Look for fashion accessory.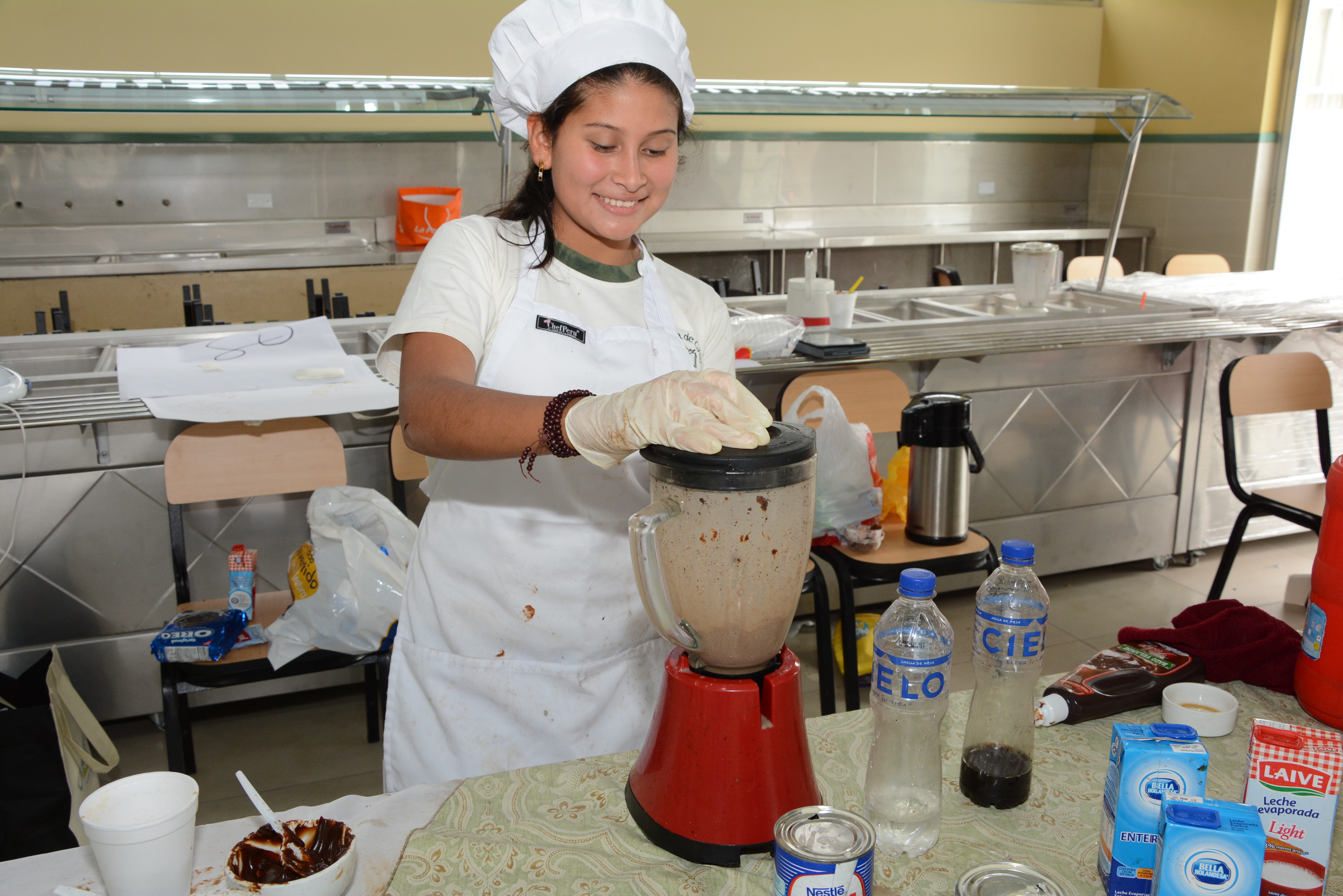
Found: pyautogui.locateOnScreen(154, 116, 179, 144).
